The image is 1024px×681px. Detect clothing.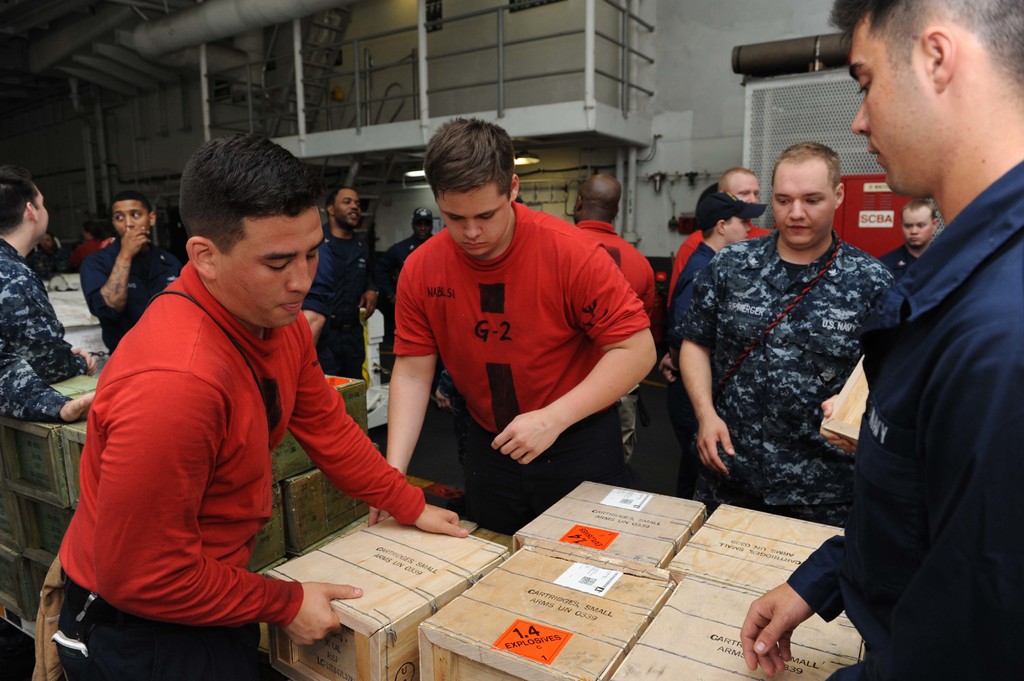
Detection: pyautogui.locateOnScreen(661, 217, 767, 300).
